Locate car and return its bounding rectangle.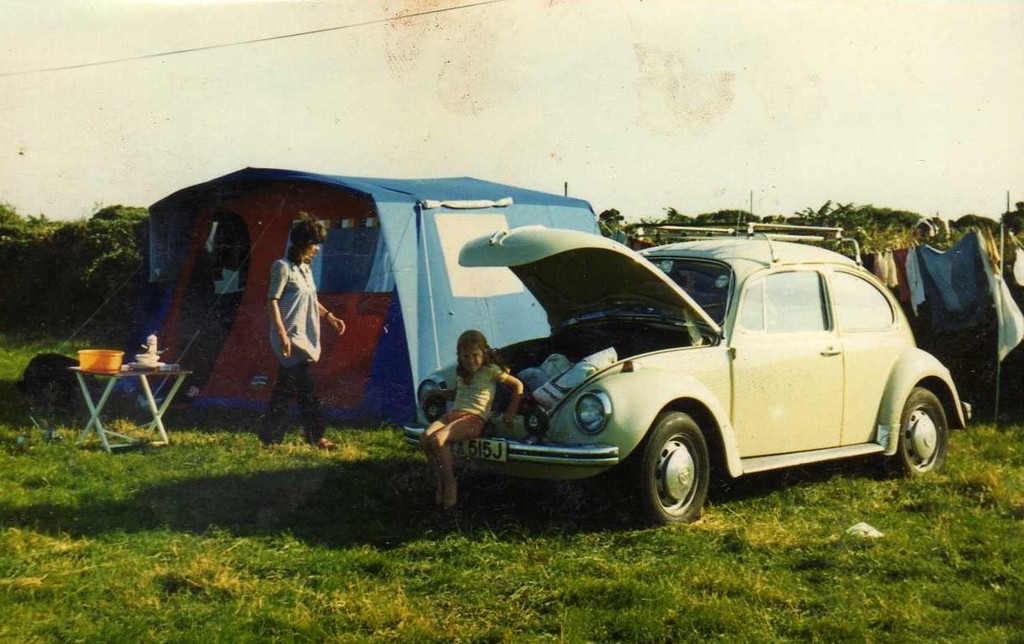
region(395, 220, 980, 527).
